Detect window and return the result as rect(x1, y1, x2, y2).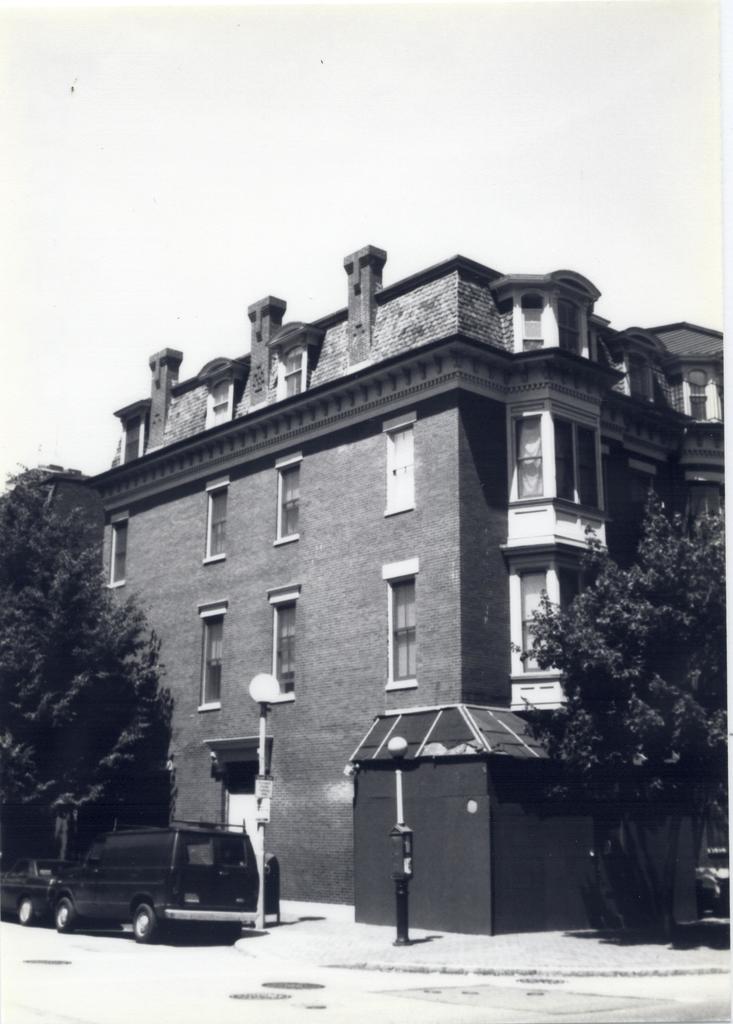
rect(264, 583, 300, 711).
